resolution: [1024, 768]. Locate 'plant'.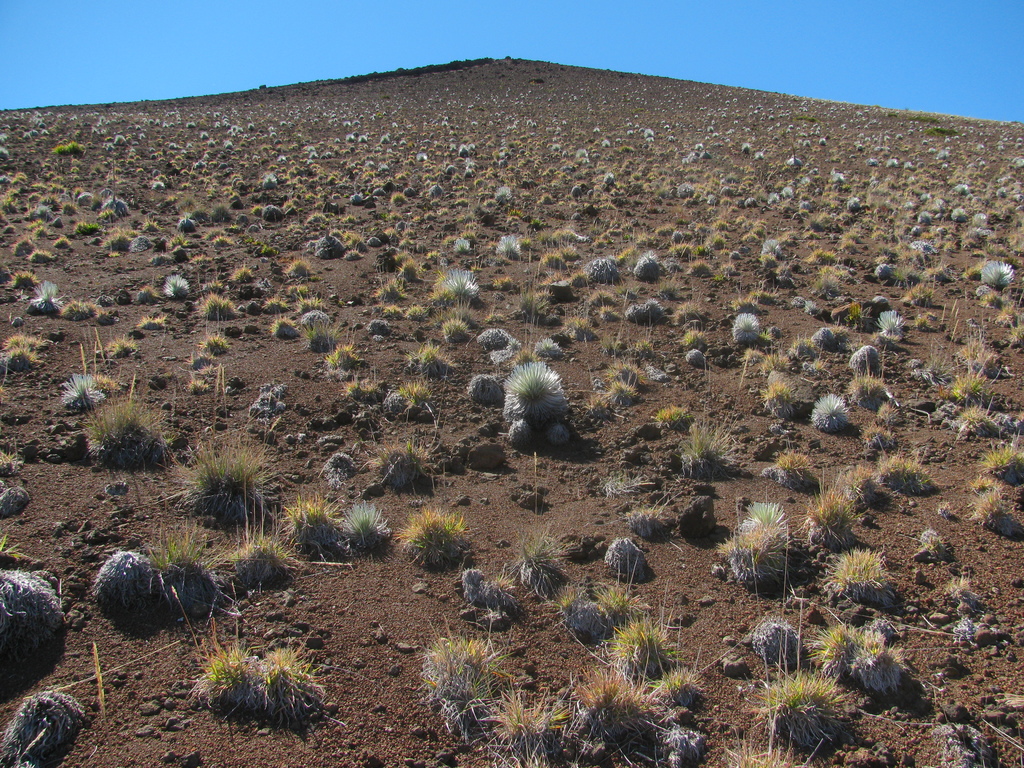
l=250, t=204, r=262, b=218.
